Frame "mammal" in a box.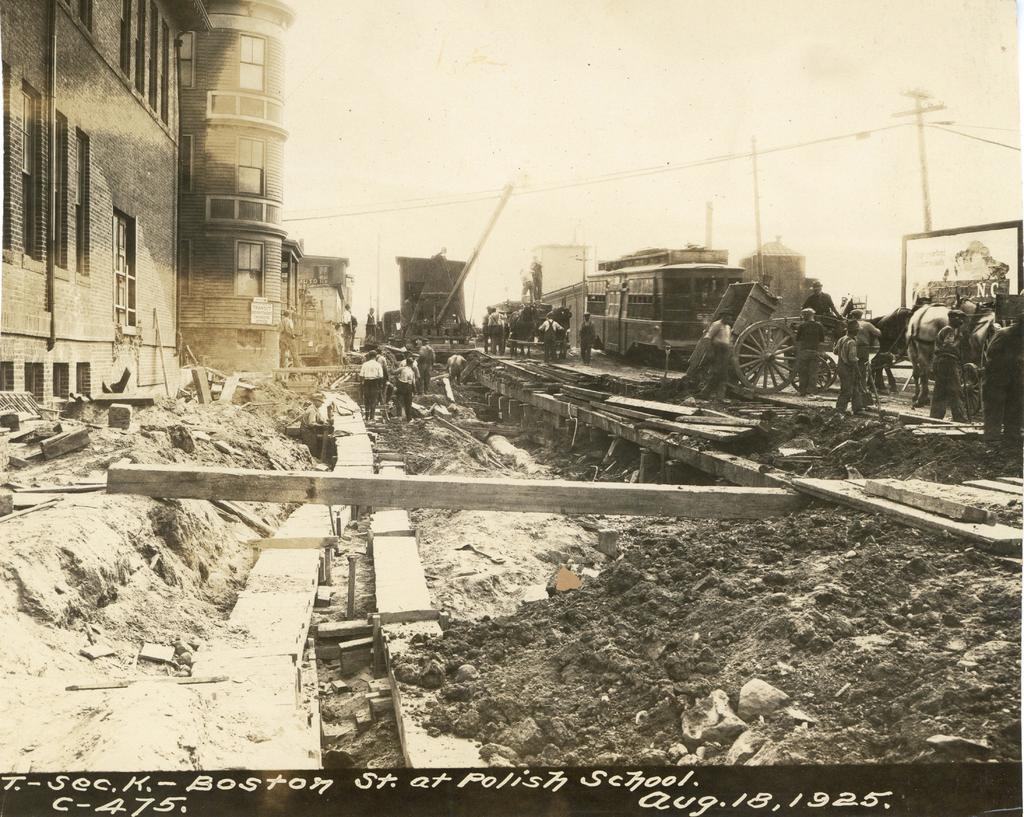
[803, 283, 844, 344].
